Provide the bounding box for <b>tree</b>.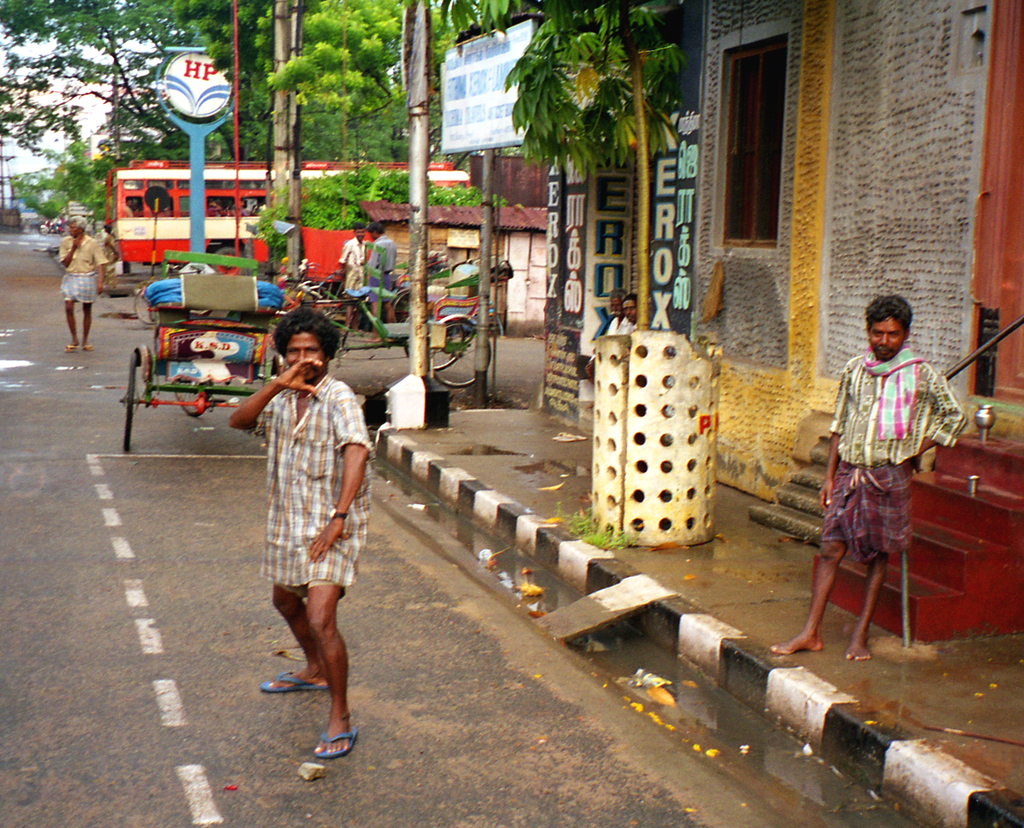
0,0,265,174.
